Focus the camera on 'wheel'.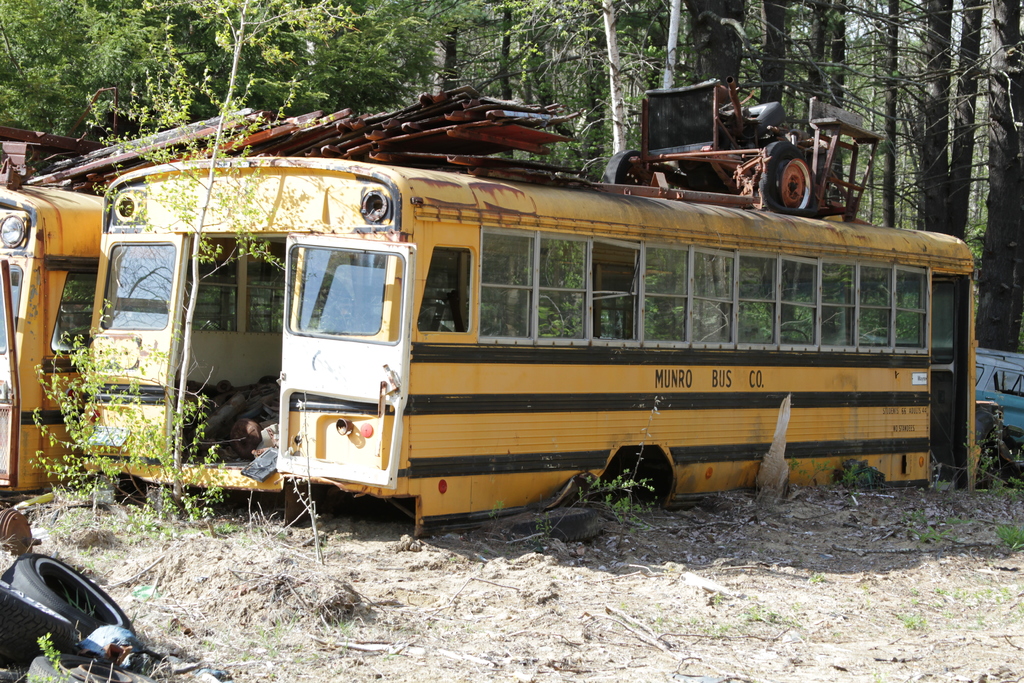
Focus region: 500/507/600/544.
